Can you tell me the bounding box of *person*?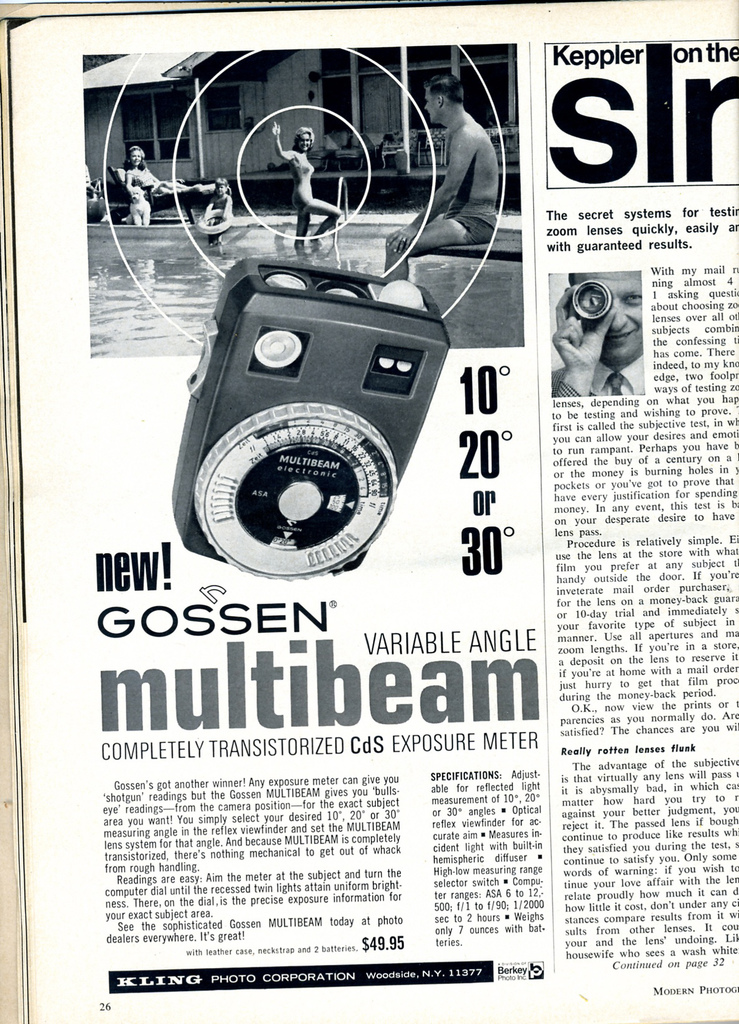
locate(274, 125, 342, 253).
